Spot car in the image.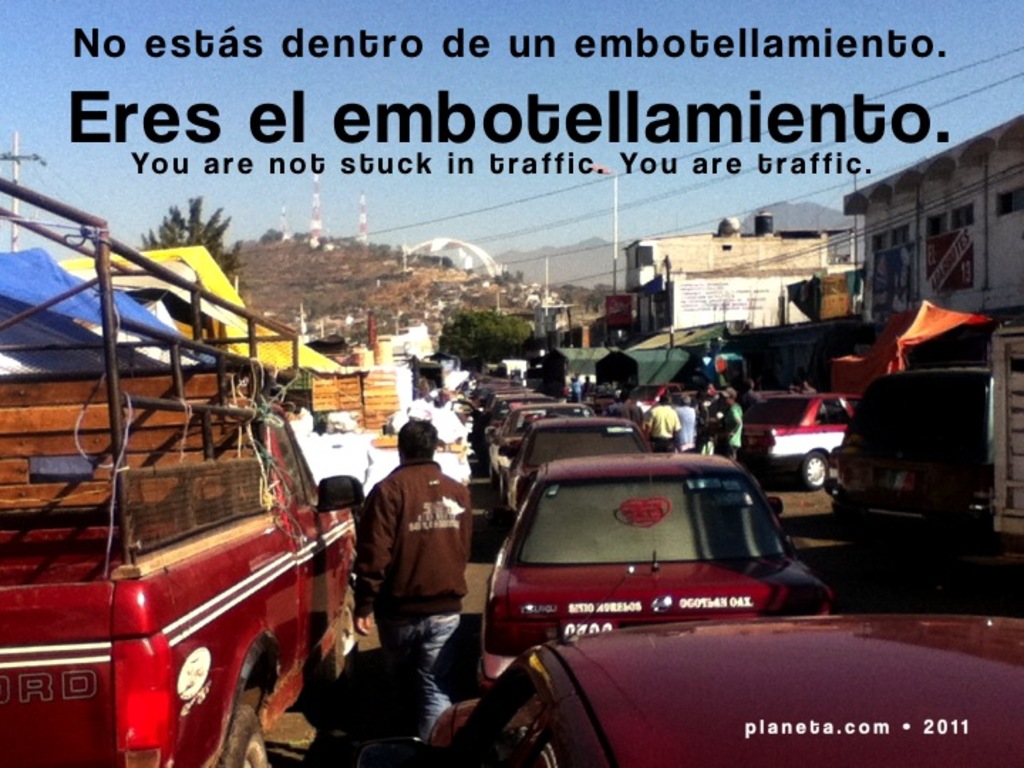
car found at bbox(479, 404, 585, 488).
